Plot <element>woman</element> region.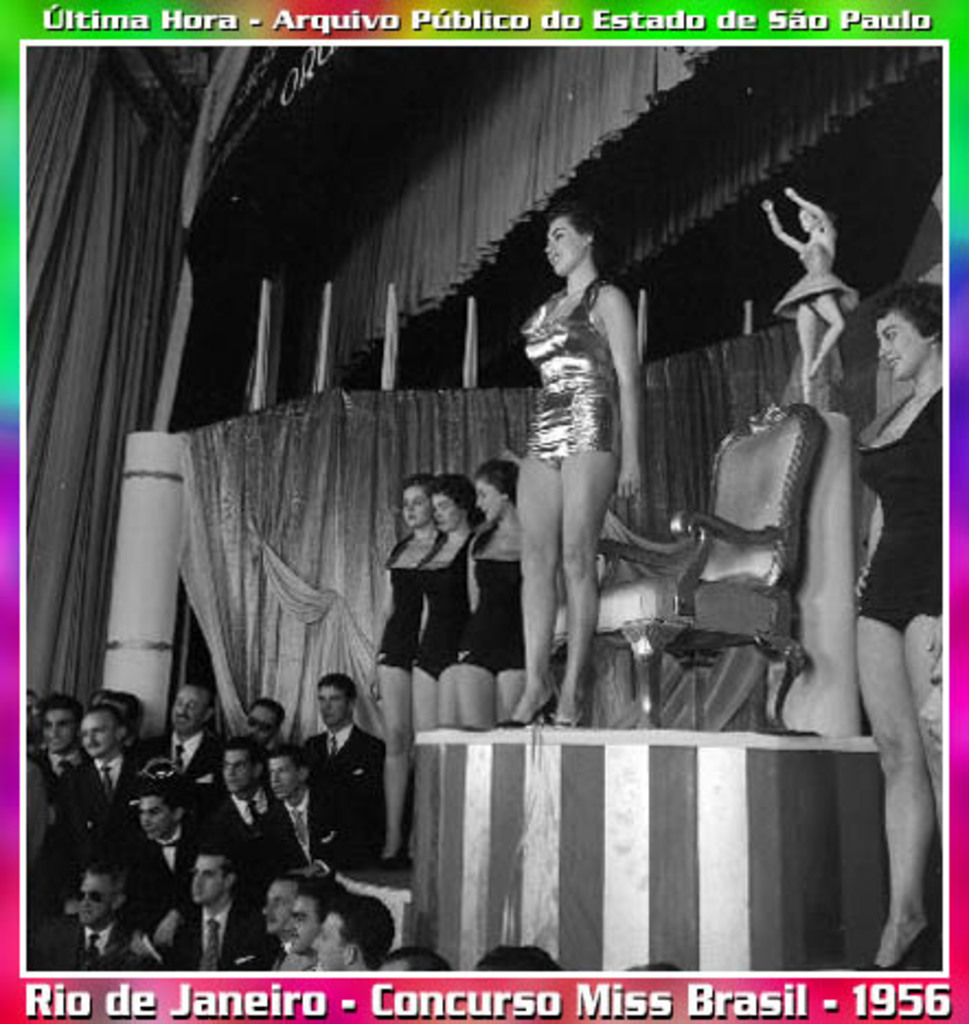
Plotted at 371/478/434/860.
